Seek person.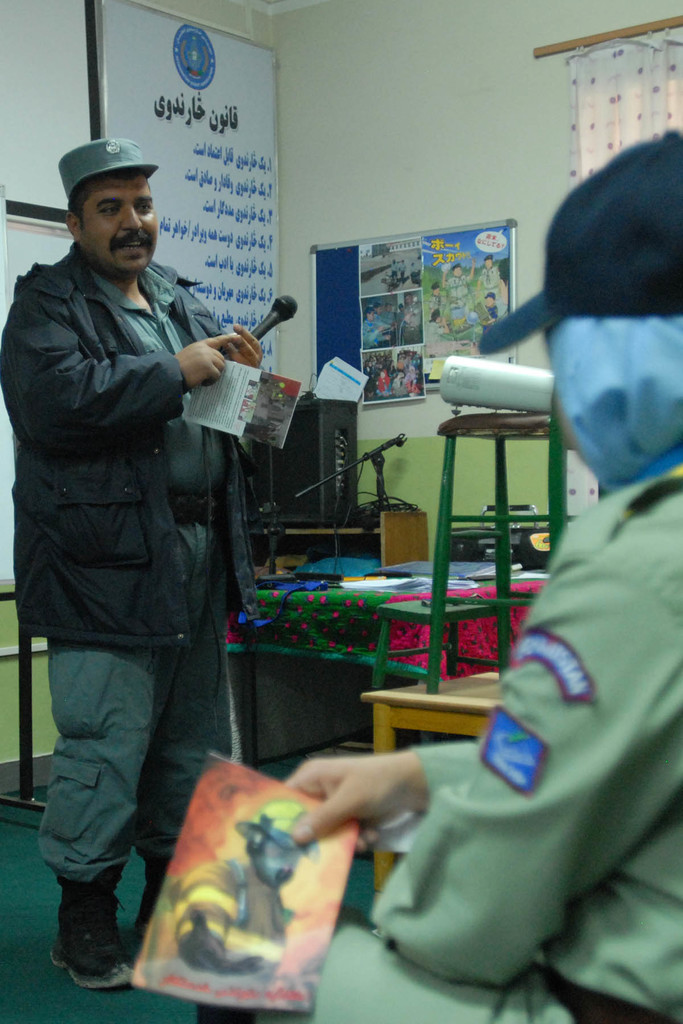
(196,131,682,1023).
